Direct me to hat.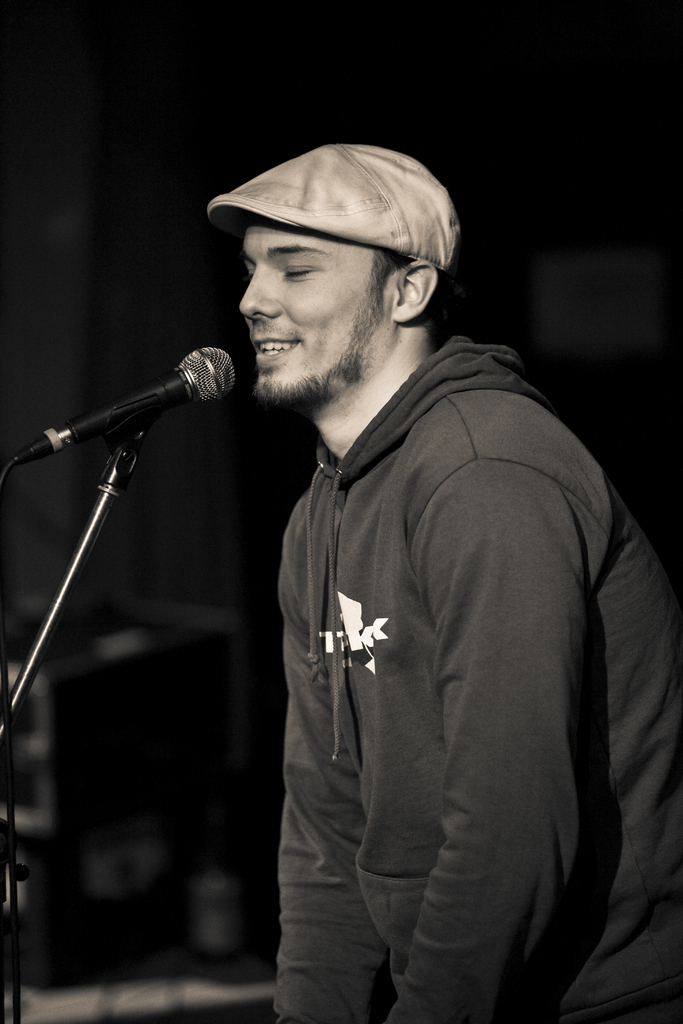
Direction: BBox(208, 145, 464, 289).
